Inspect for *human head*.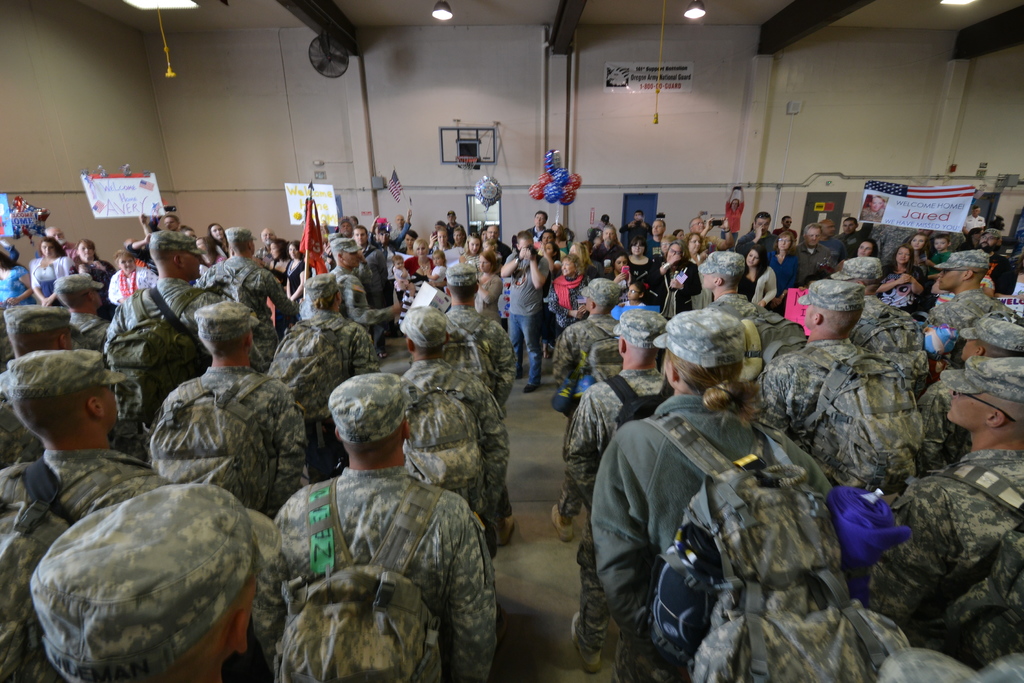
Inspection: l=968, t=229, r=980, b=245.
